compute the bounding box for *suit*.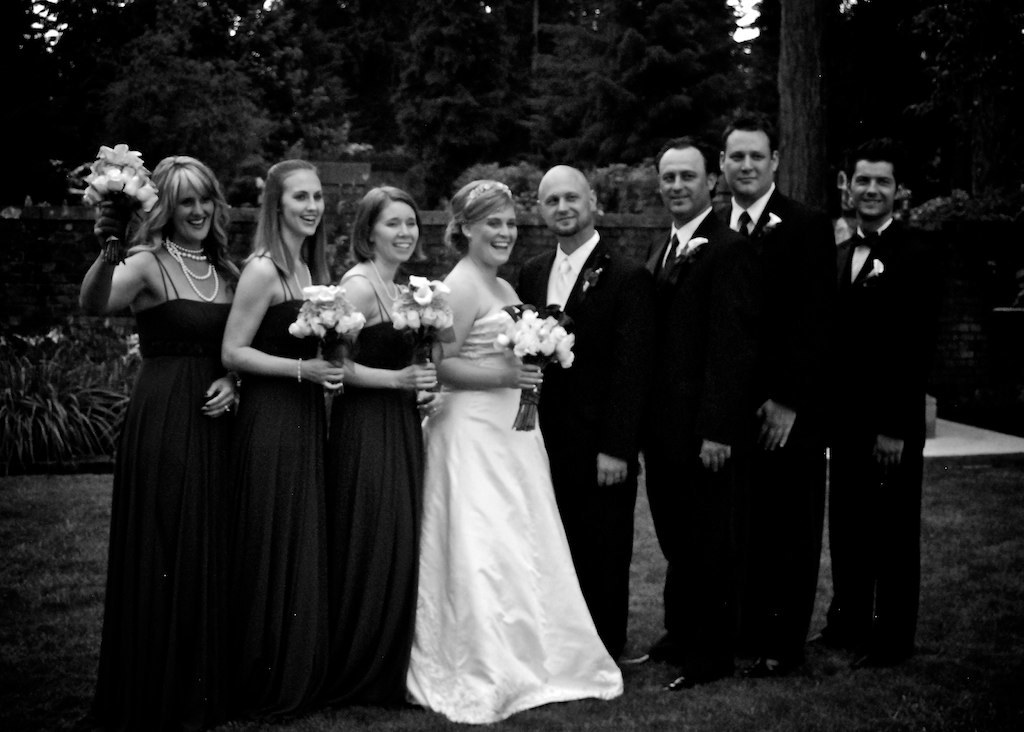
653/197/766/669.
